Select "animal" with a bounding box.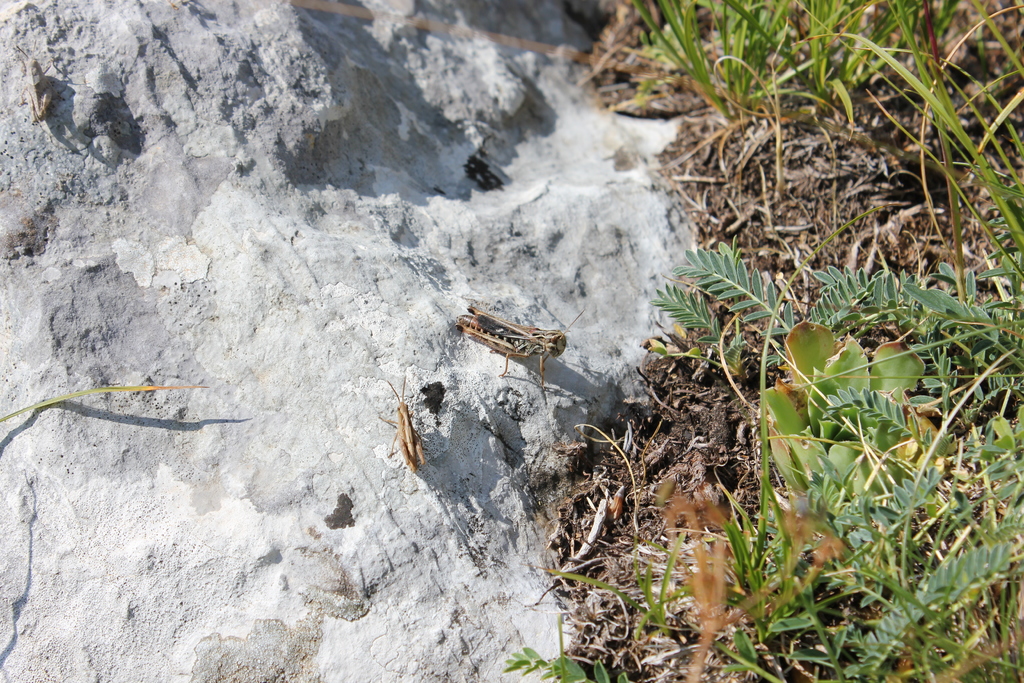
bbox=[374, 375, 441, 474].
